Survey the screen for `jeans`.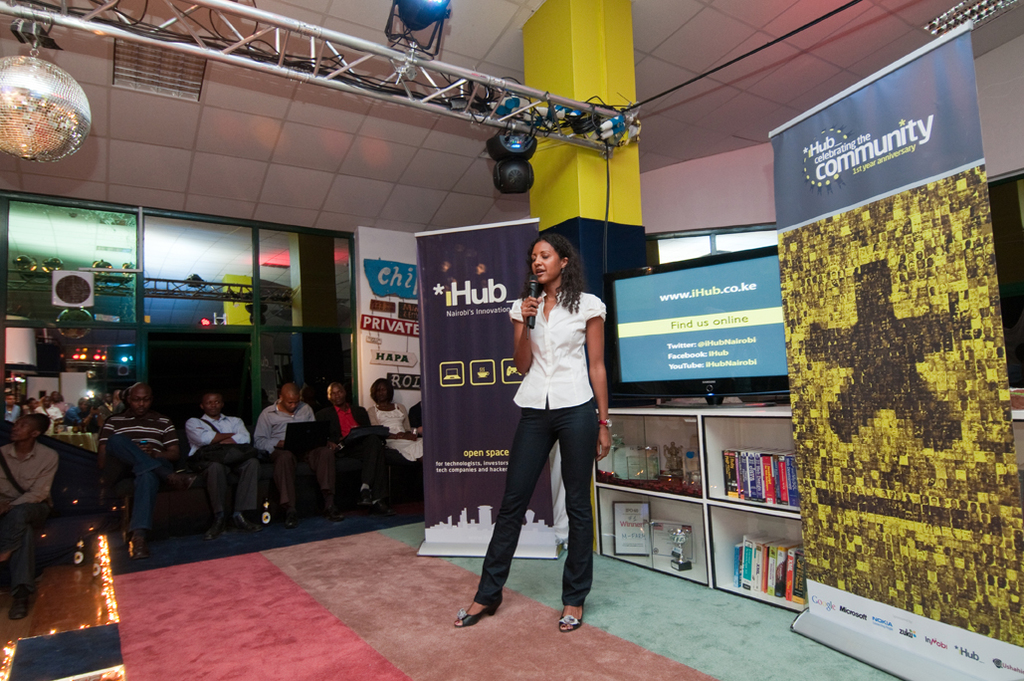
Survey found: pyautogui.locateOnScreen(106, 434, 153, 529).
